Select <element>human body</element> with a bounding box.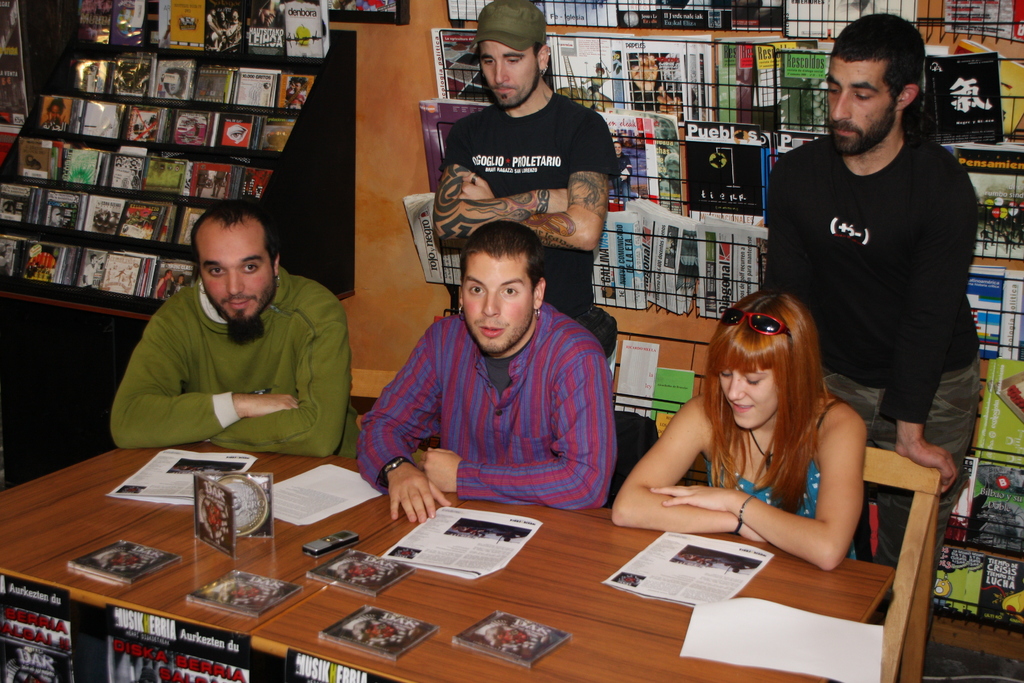
[x1=357, y1=299, x2=617, y2=524].
